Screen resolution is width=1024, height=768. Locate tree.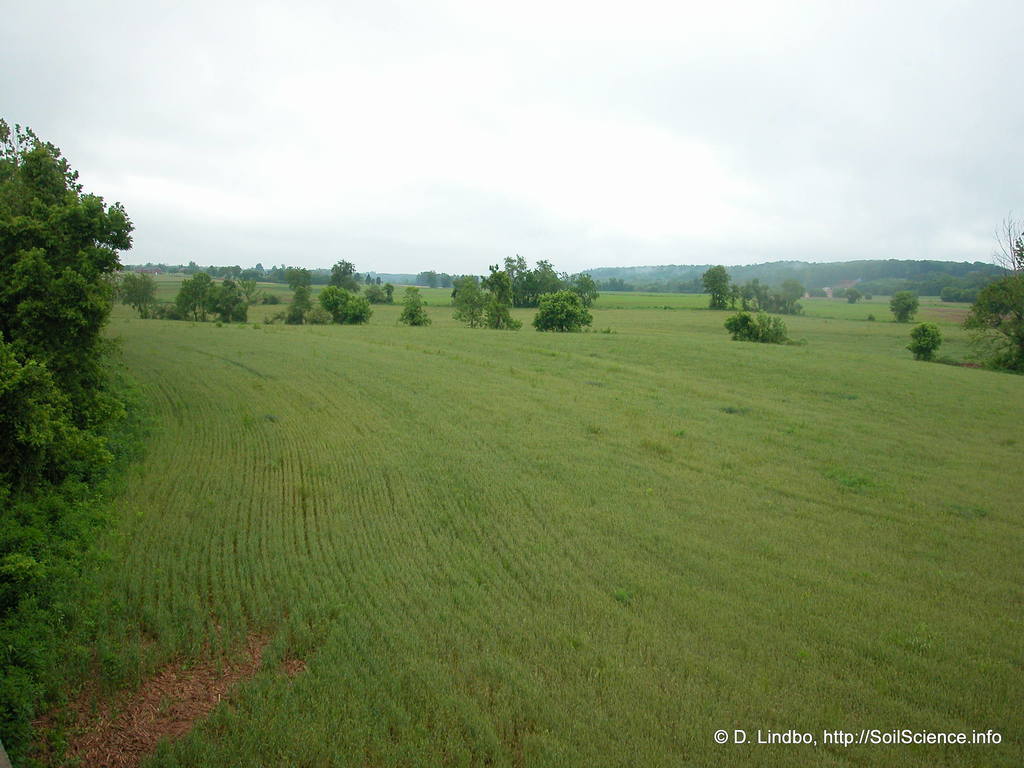
327, 254, 355, 292.
